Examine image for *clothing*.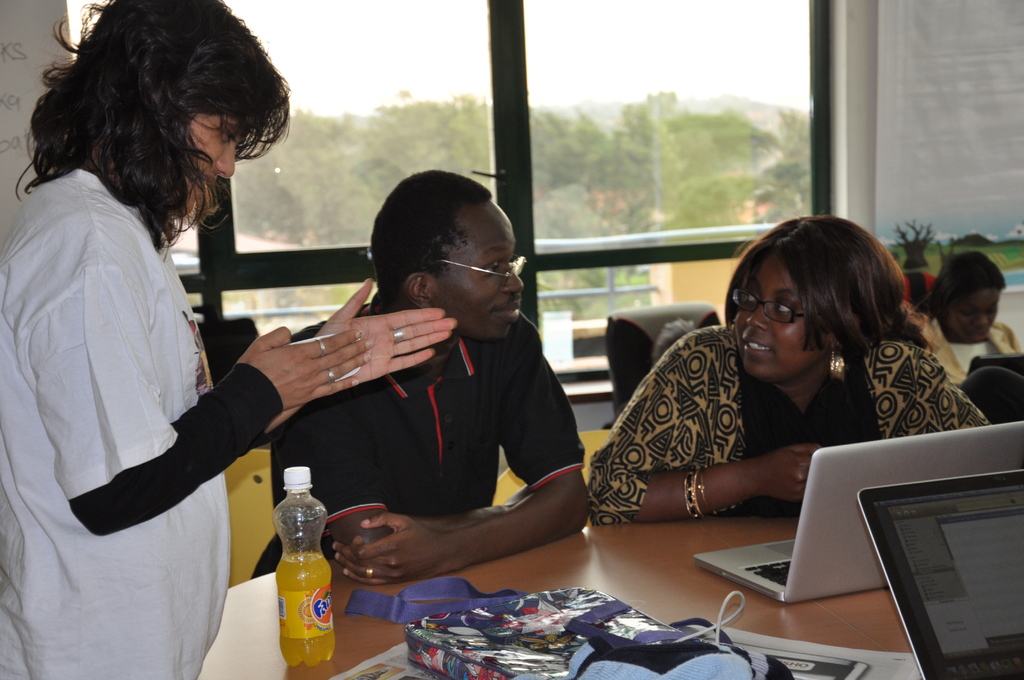
Examination result: {"left": 920, "top": 301, "right": 1023, "bottom": 393}.
